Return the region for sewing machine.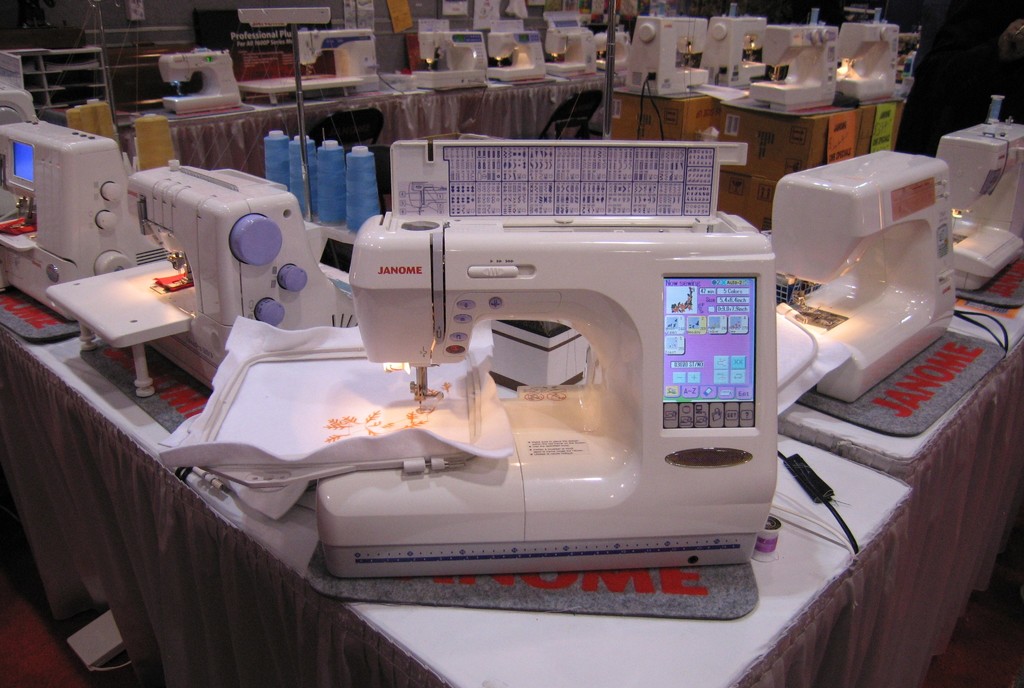
region(241, 17, 389, 104).
